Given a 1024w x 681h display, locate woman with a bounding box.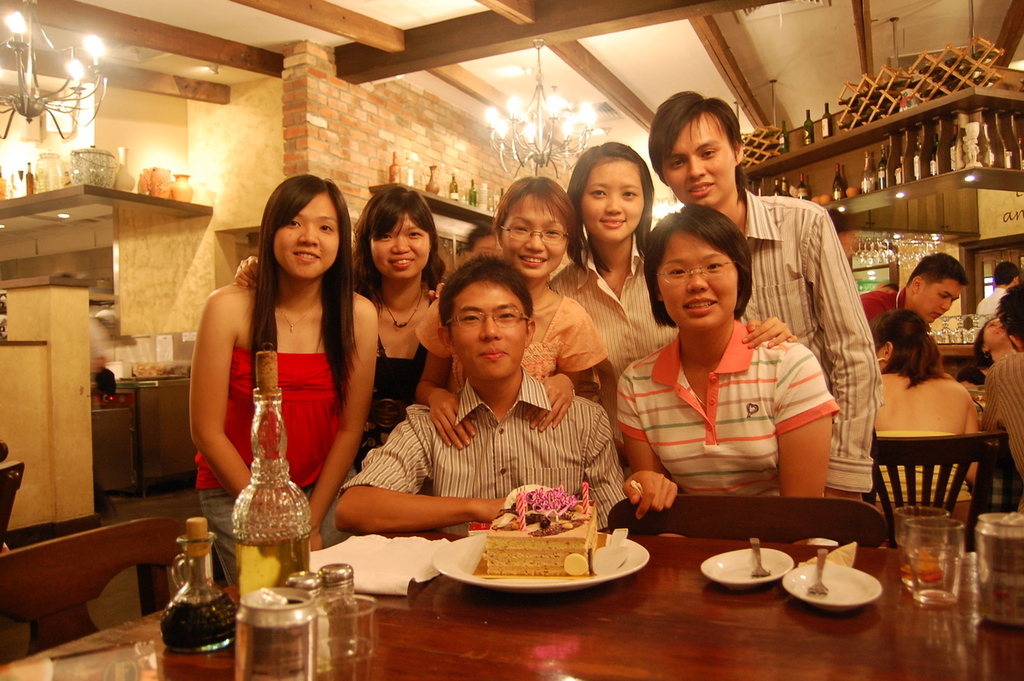
Located: bbox=[866, 308, 980, 527].
